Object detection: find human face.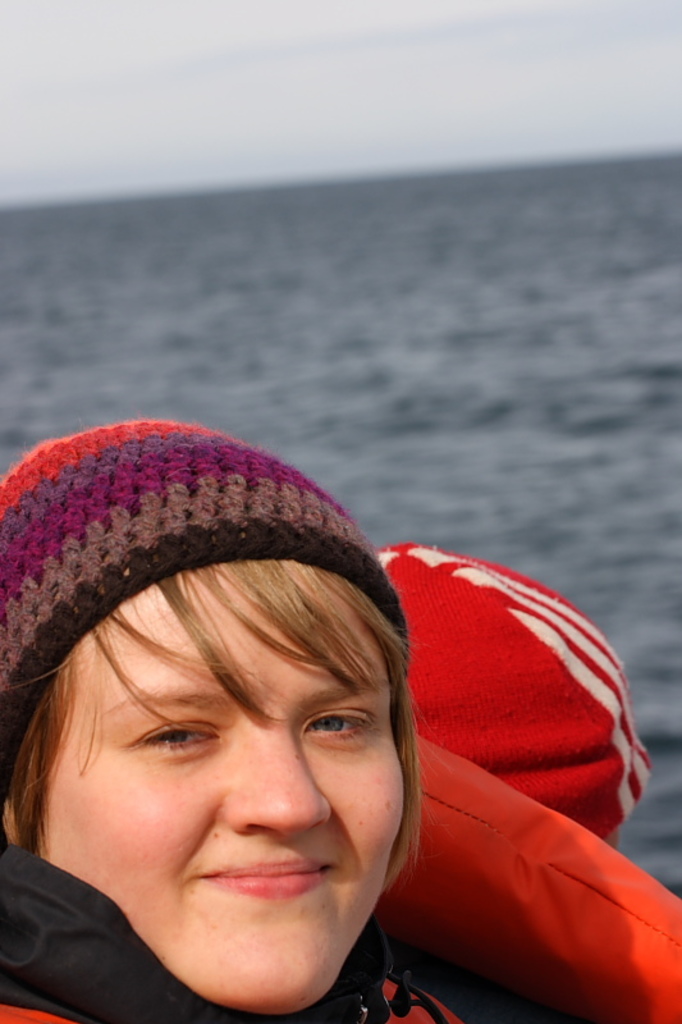
bbox=[26, 558, 408, 1019].
